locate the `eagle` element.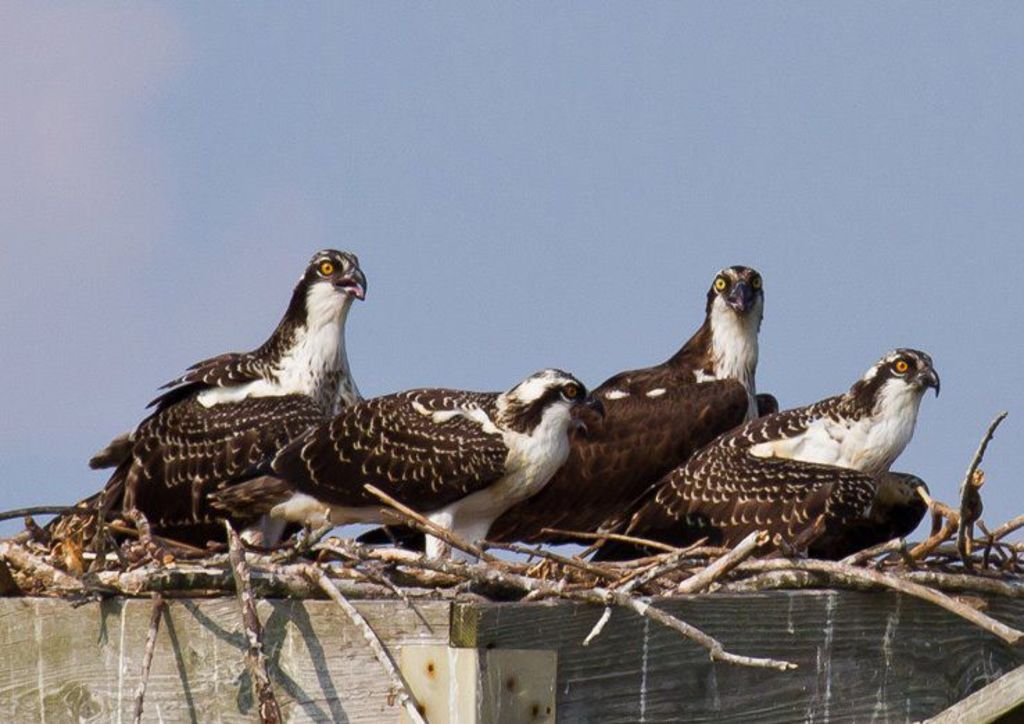
Element bbox: 212/369/611/589.
